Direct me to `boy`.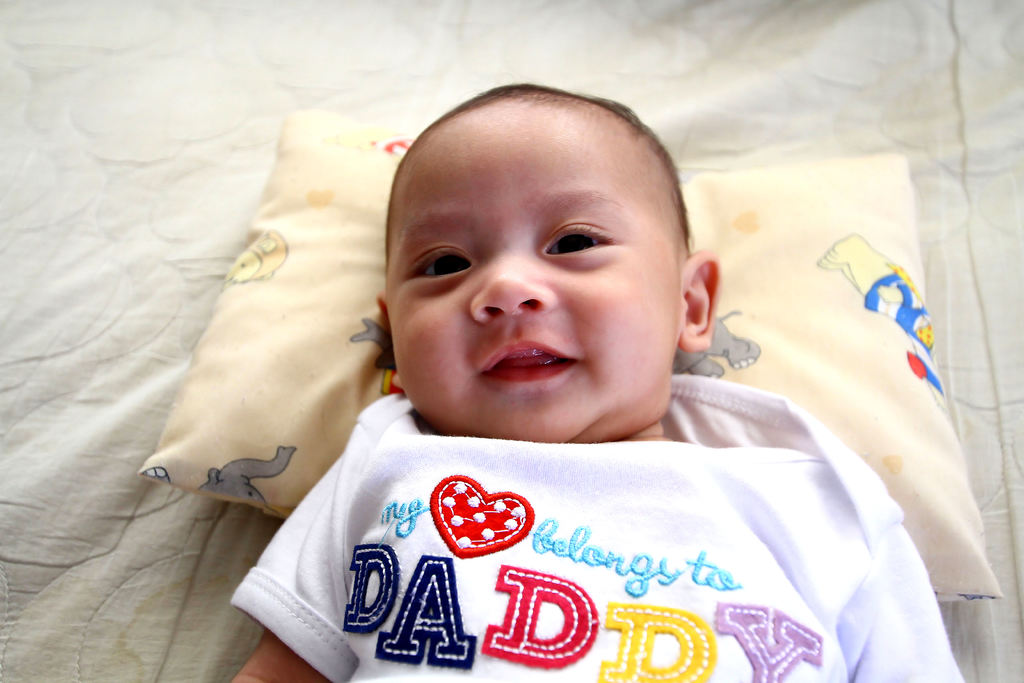
Direction: (169, 85, 900, 658).
